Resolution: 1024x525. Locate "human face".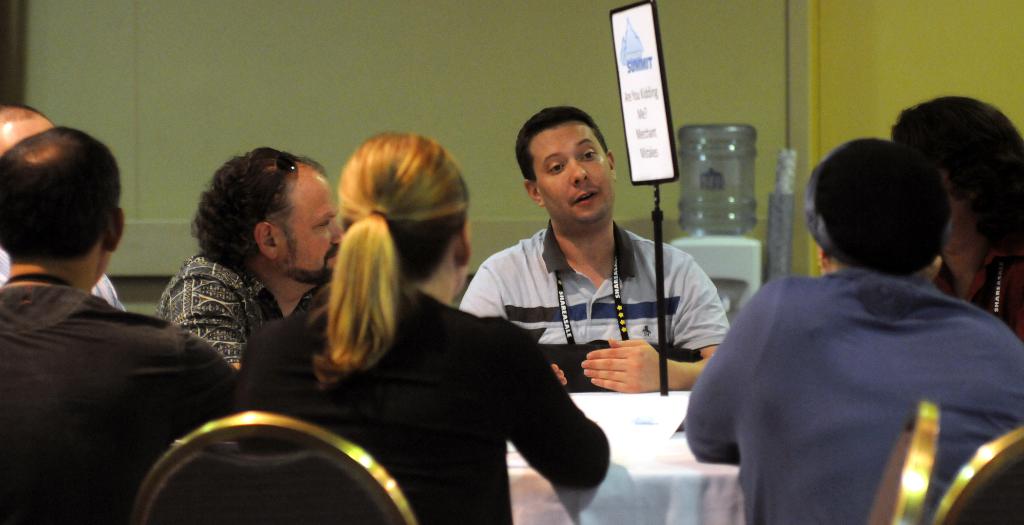
{"x1": 274, "y1": 166, "x2": 343, "y2": 276}.
